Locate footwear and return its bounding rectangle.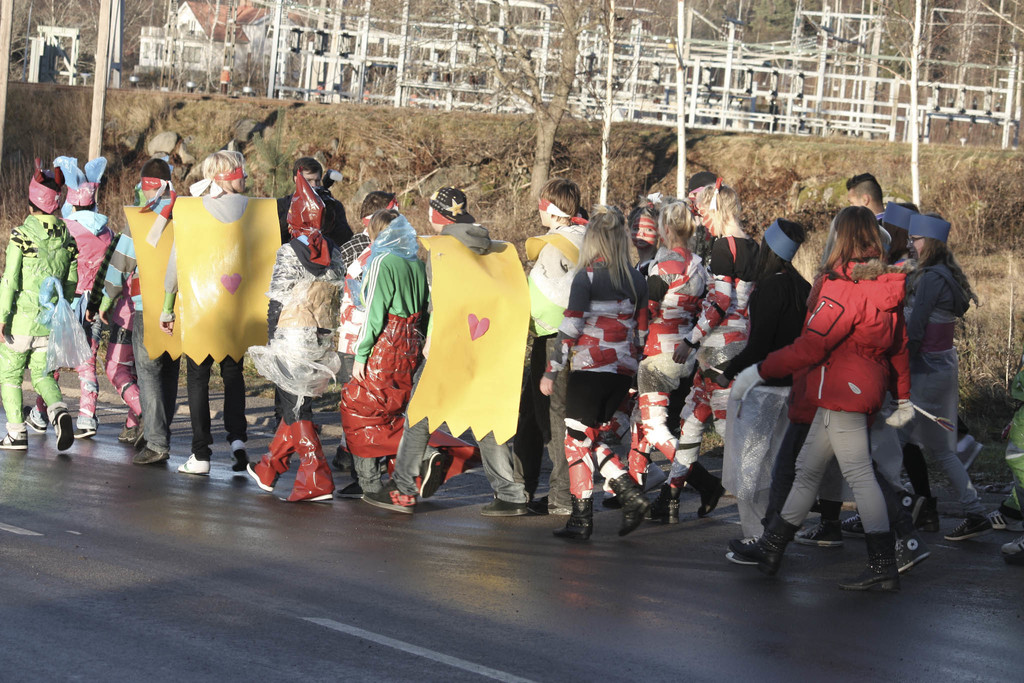
(left=918, top=495, right=936, bottom=527).
